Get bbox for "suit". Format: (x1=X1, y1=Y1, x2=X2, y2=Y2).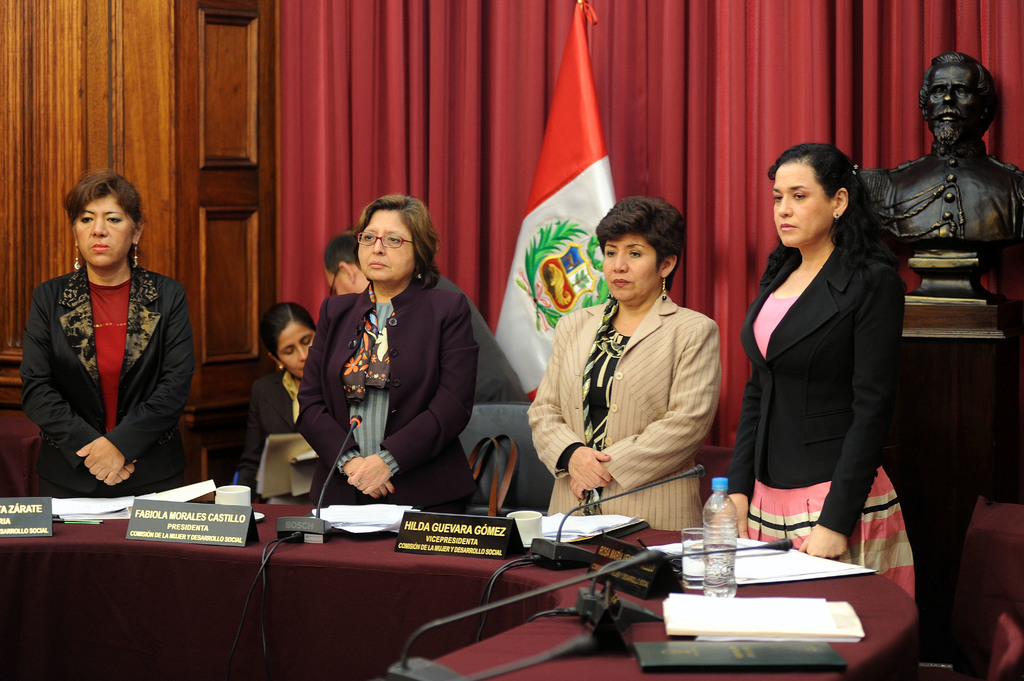
(x1=528, y1=292, x2=723, y2=534).
